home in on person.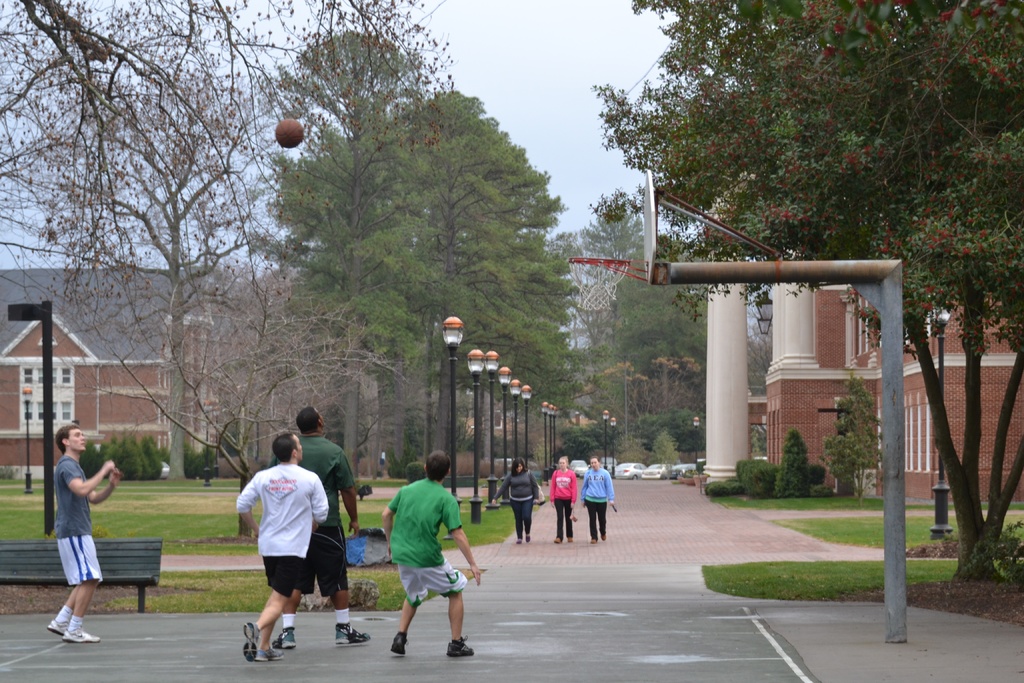
Homed in at bbox=(47, 424, 124, 646).
